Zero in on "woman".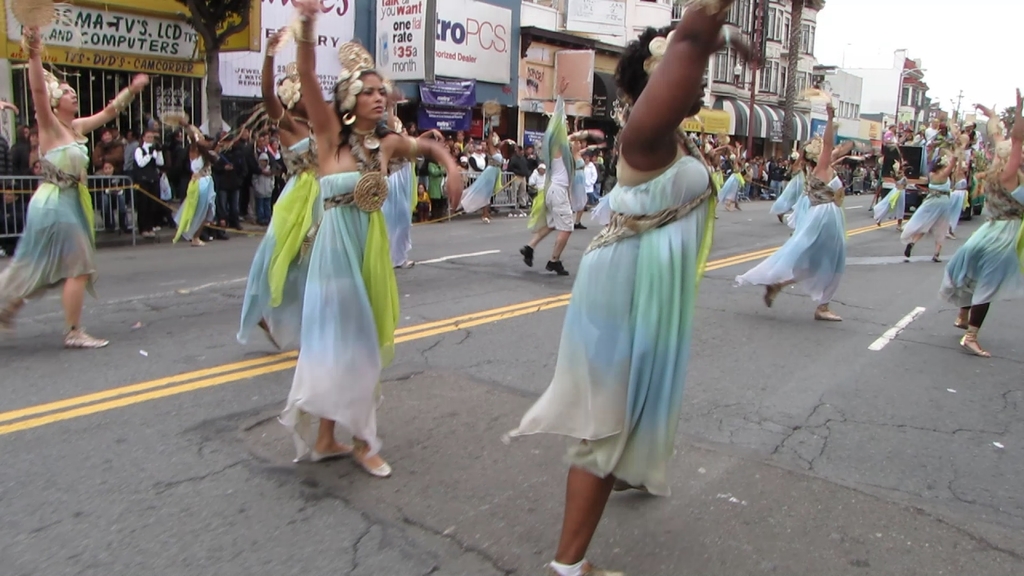
Zeroed in: select_region(726, 96, 851, 327).
